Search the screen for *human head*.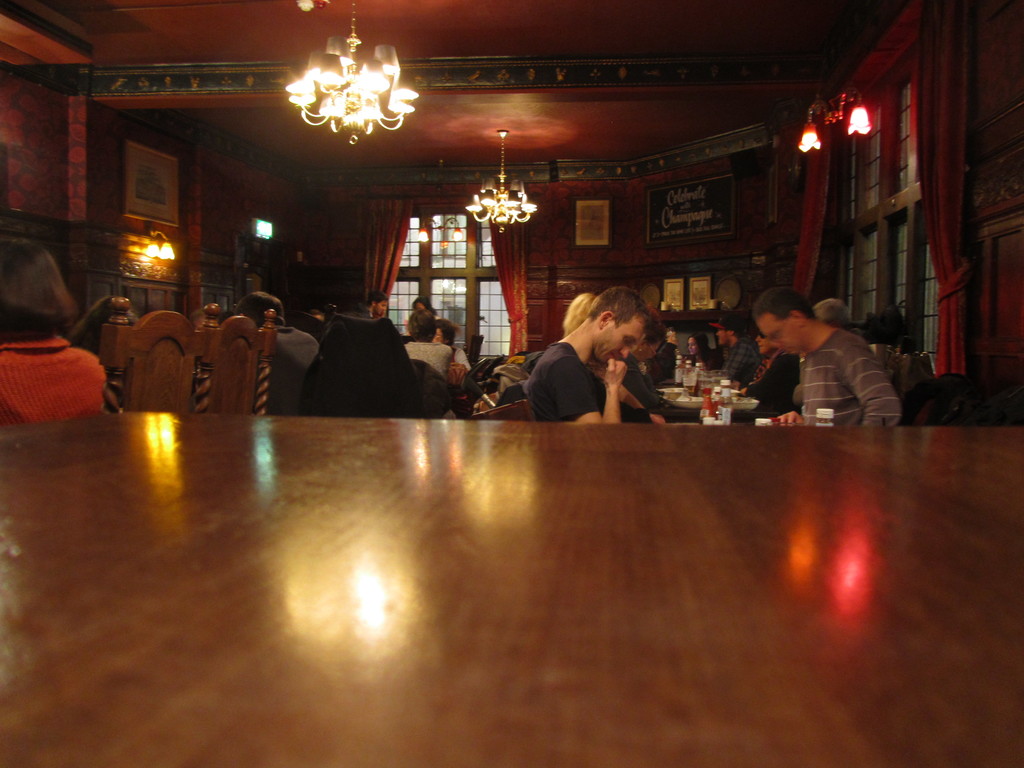
Found at [756,332,778,356].
